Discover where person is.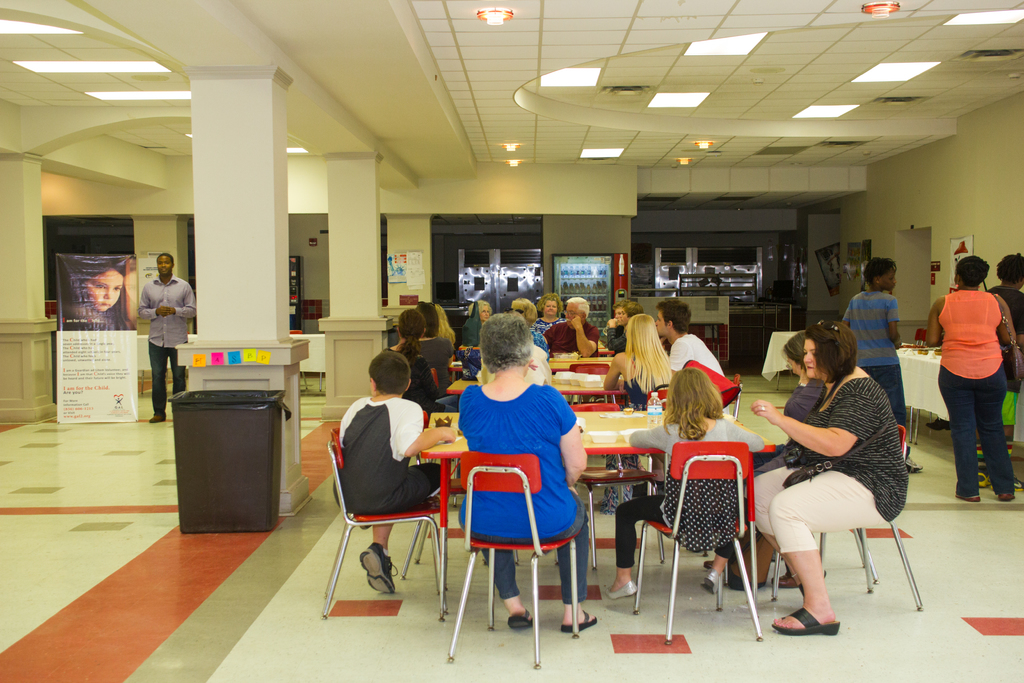
Discovered at (x1=337, y1=347, x2=456, y2=597).
